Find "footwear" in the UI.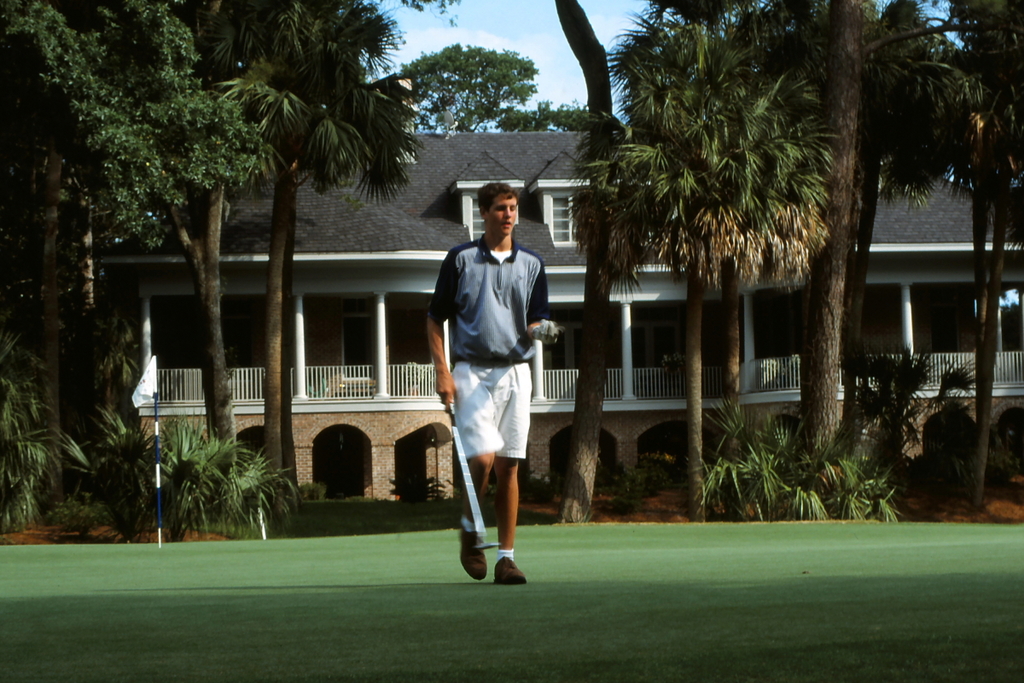
UI element at 495,556,529,582.
